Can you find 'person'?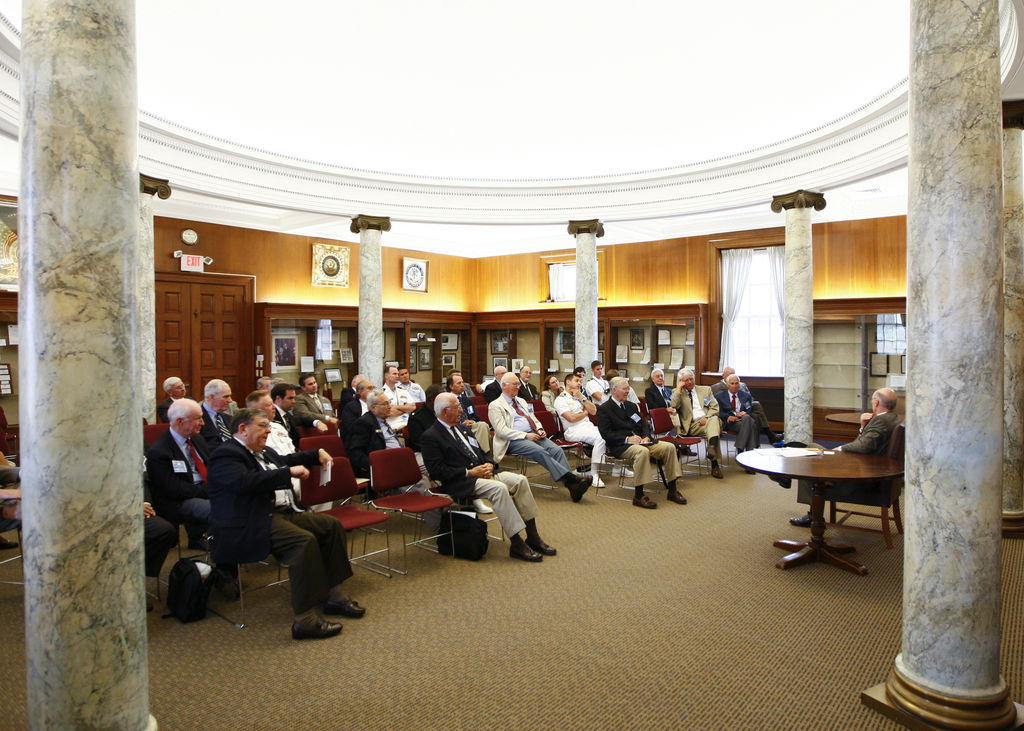
Yes, bounding box: l=595, t=376, r=687, b=510.
